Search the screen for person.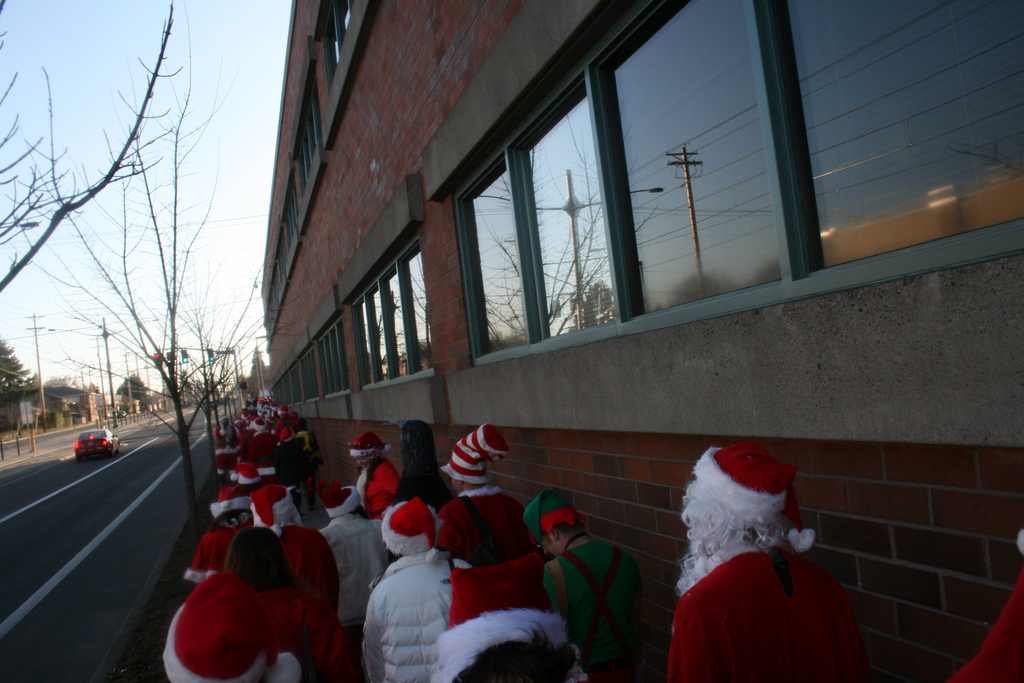
Found at BBox(659, 439, 869, 682).
